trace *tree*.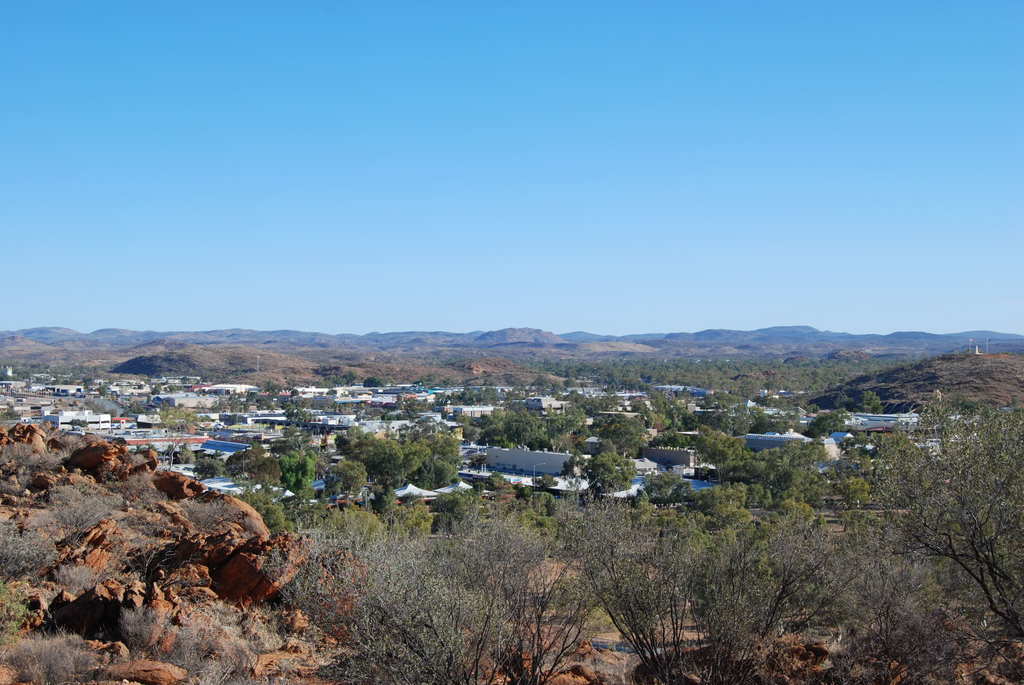
Traced to 278,402,339,440.
